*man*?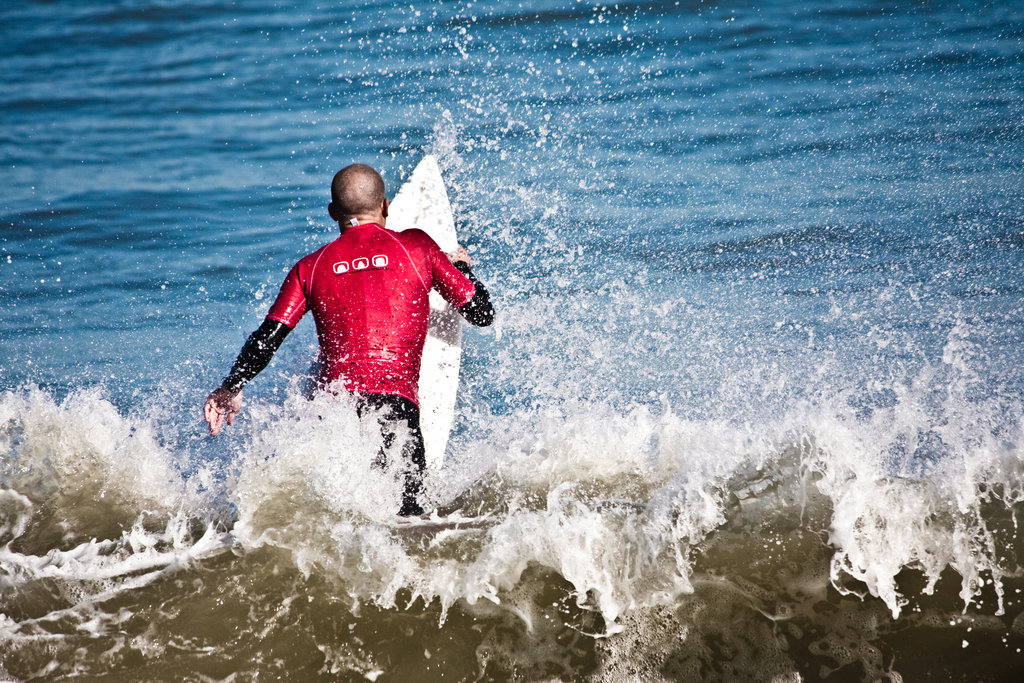
locate(209, 147, 497, 517)
